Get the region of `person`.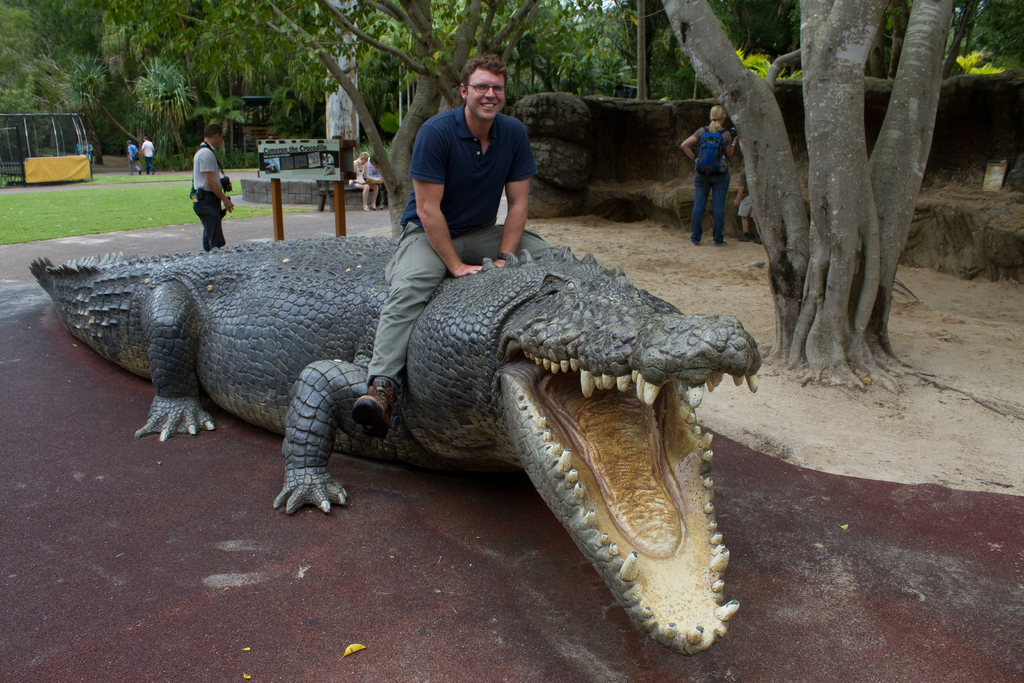
141:136:154:173.
